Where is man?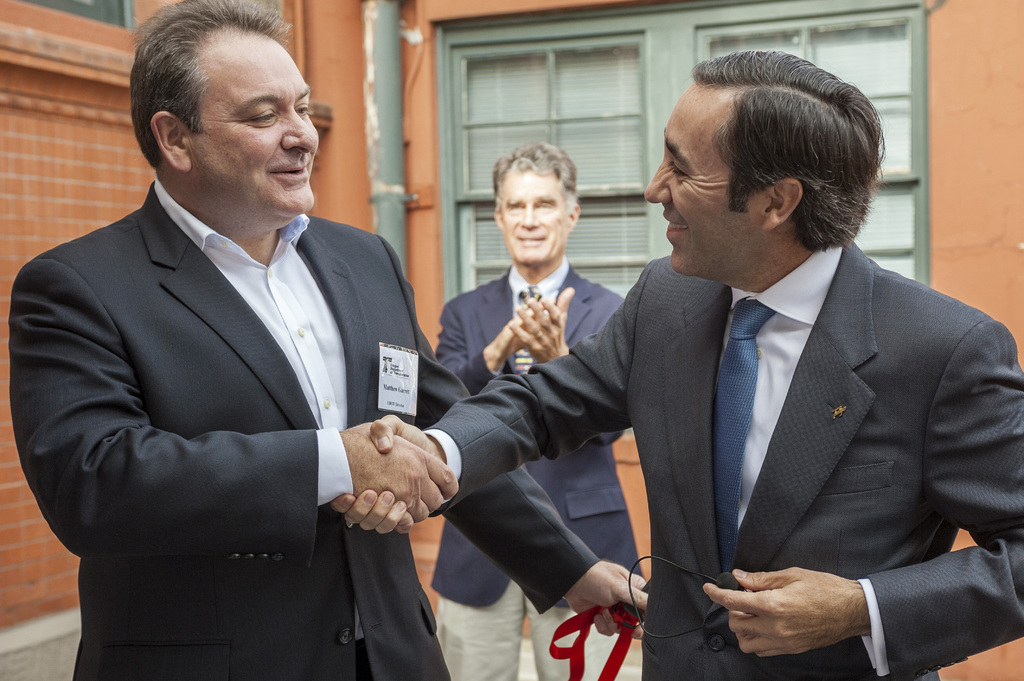
329, 49, 1023, 680.
